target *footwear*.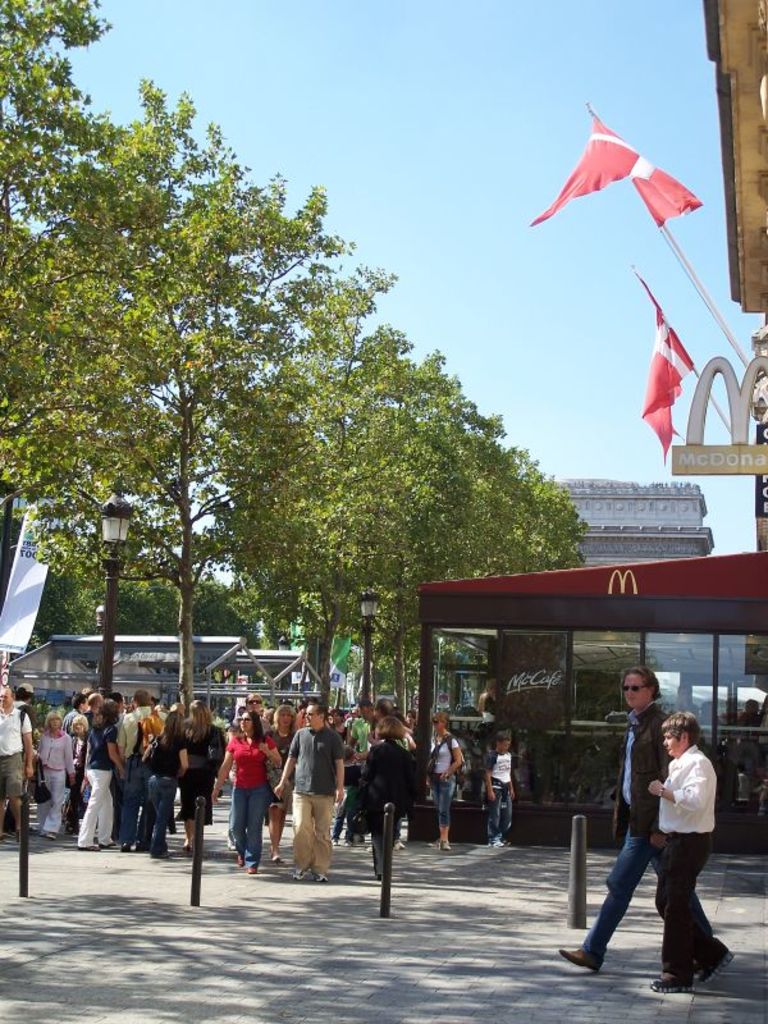
Target region: bbox(390, 837, 407, 851).
